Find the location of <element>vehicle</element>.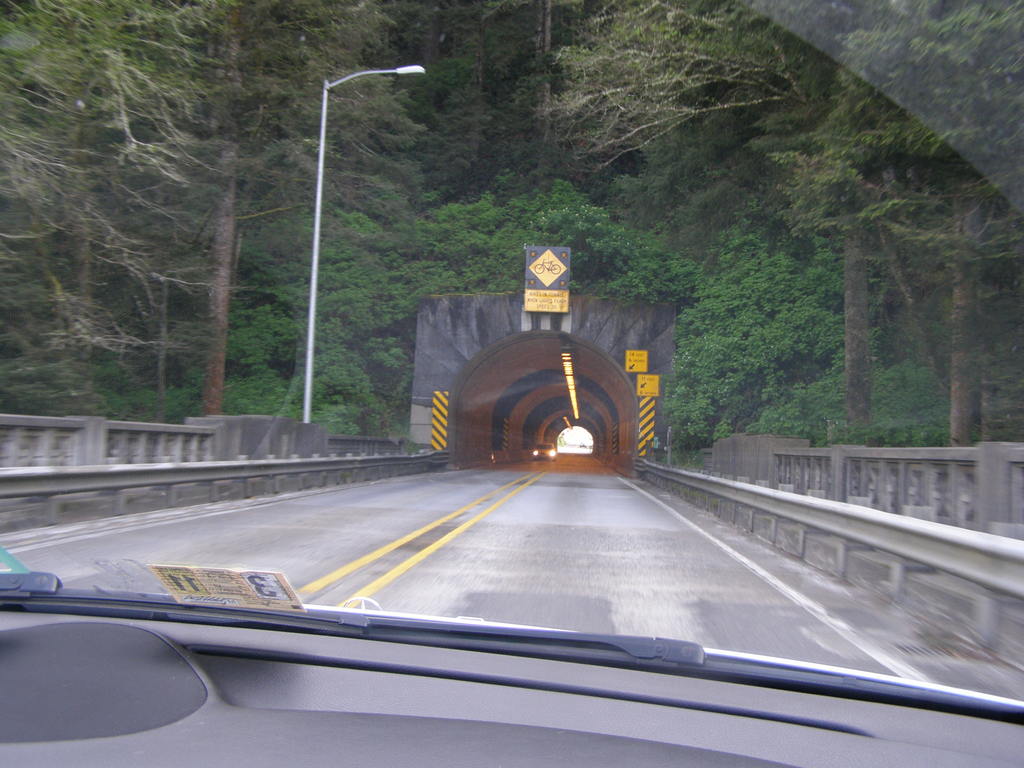
Location: l=0, t=0, r=1023, b=767.
